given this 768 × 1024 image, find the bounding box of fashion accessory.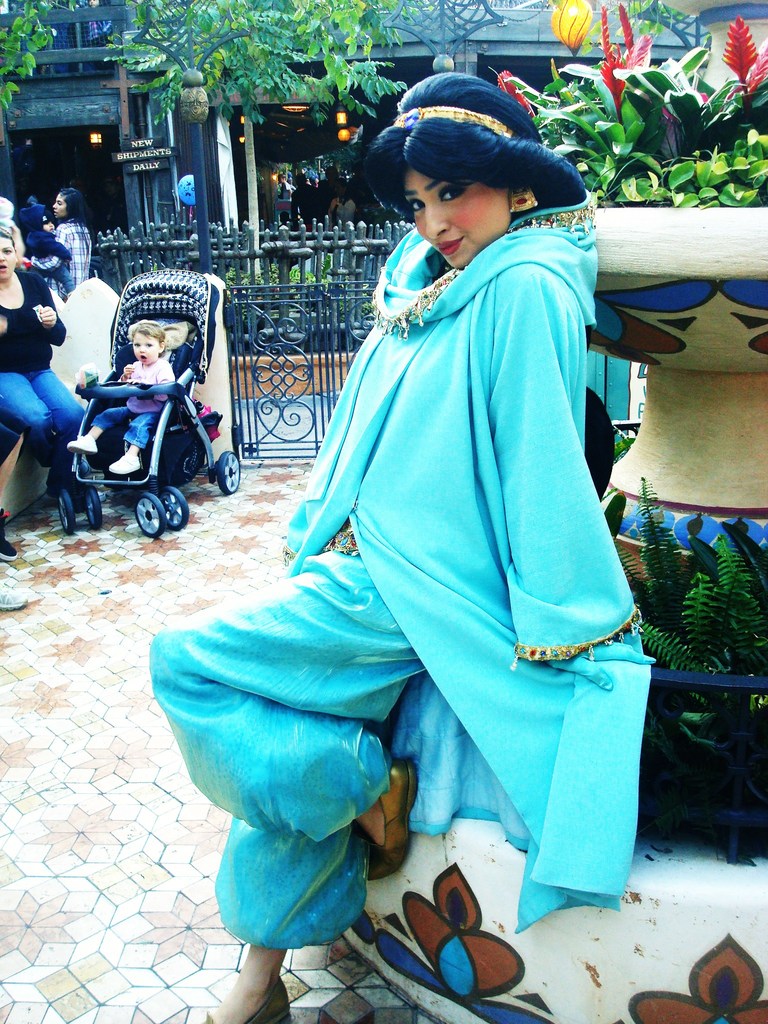
l=42, t=214, r=54, b=225.
